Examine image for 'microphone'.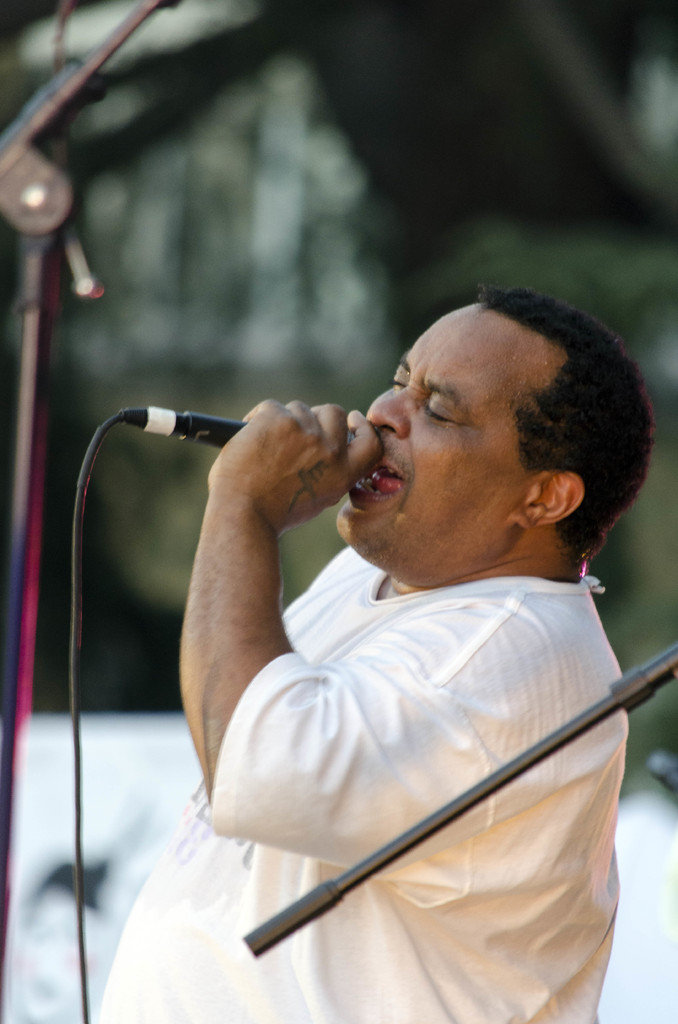
Examination result: detection(118, 404, 381, 450).
